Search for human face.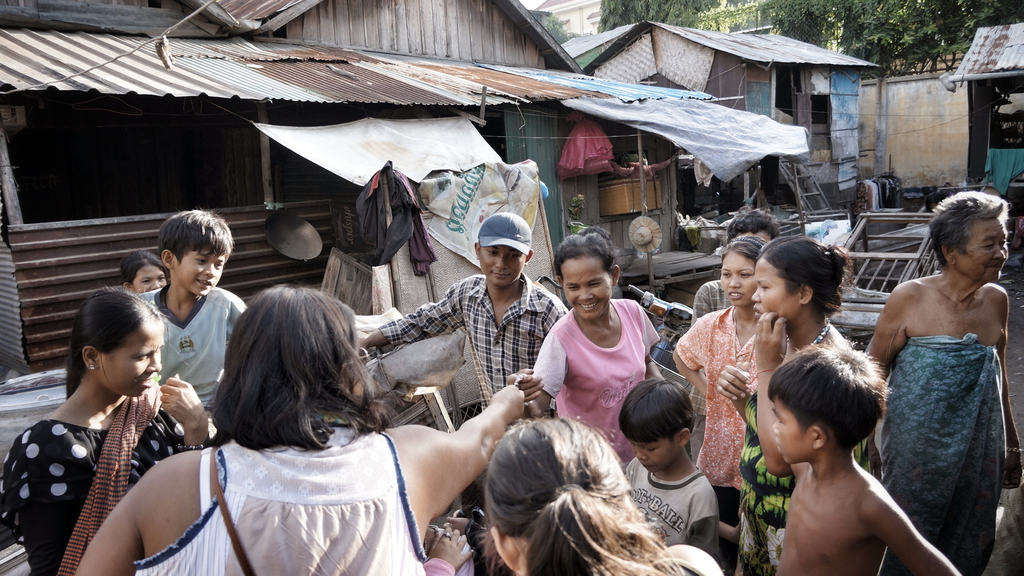
Found at l=772, t=398, r=815, b=465.
